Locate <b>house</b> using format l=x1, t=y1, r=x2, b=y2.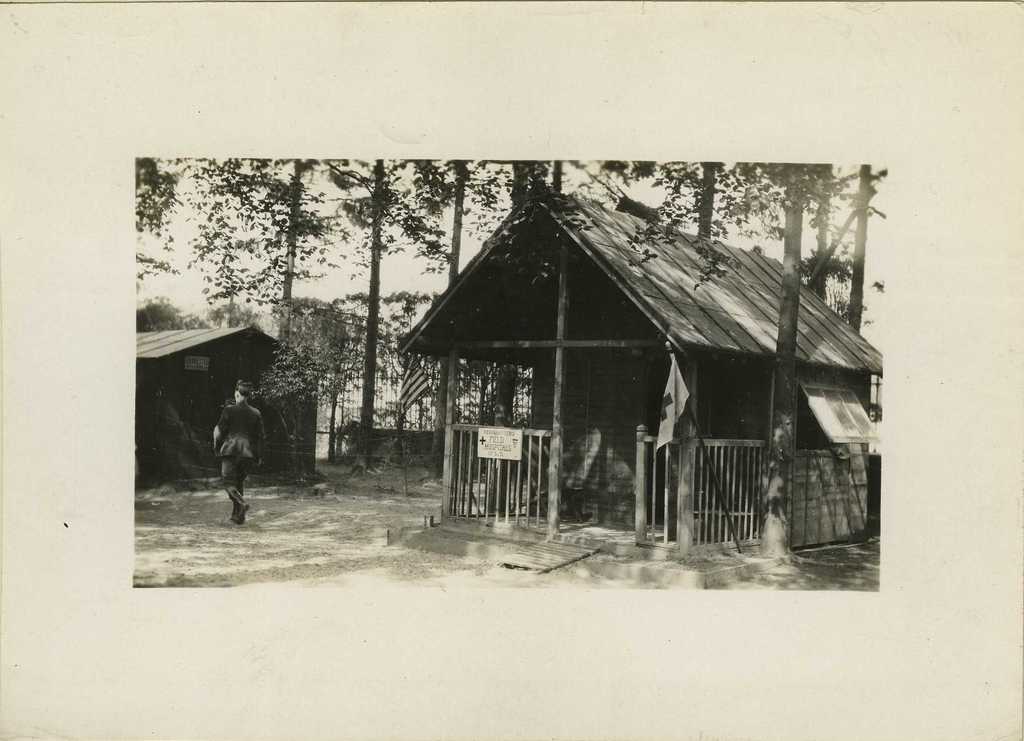
l=387, t=168, r=868, b=571.
